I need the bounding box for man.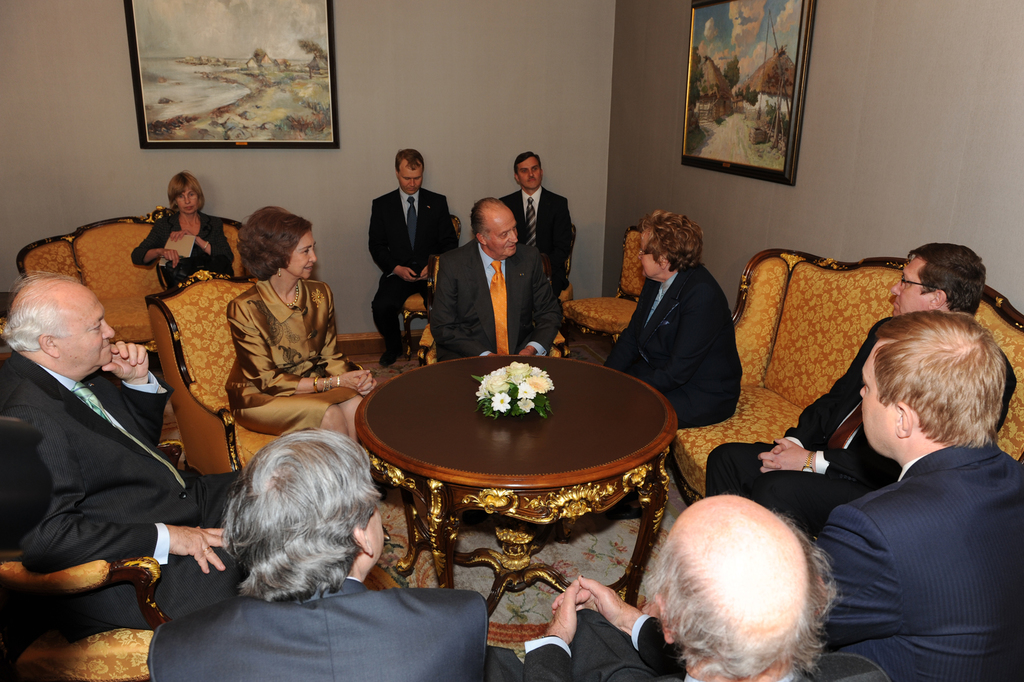
Here it is: left=8, top=250, right=214, bottom=643.
